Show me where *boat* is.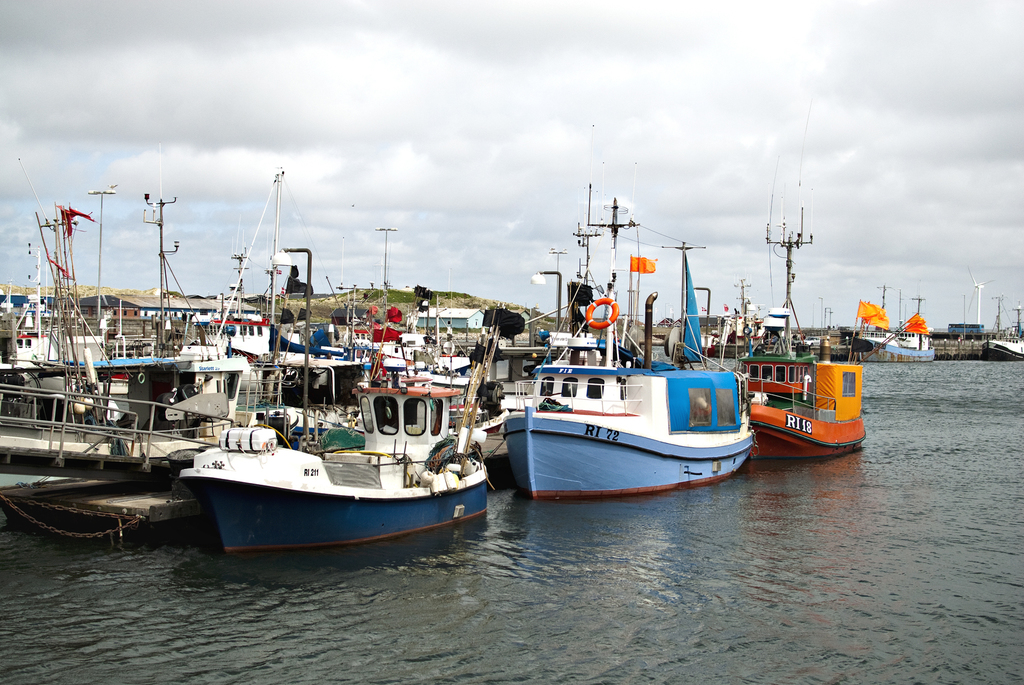
*boat* is at box=[0, 214, 122, 379].
